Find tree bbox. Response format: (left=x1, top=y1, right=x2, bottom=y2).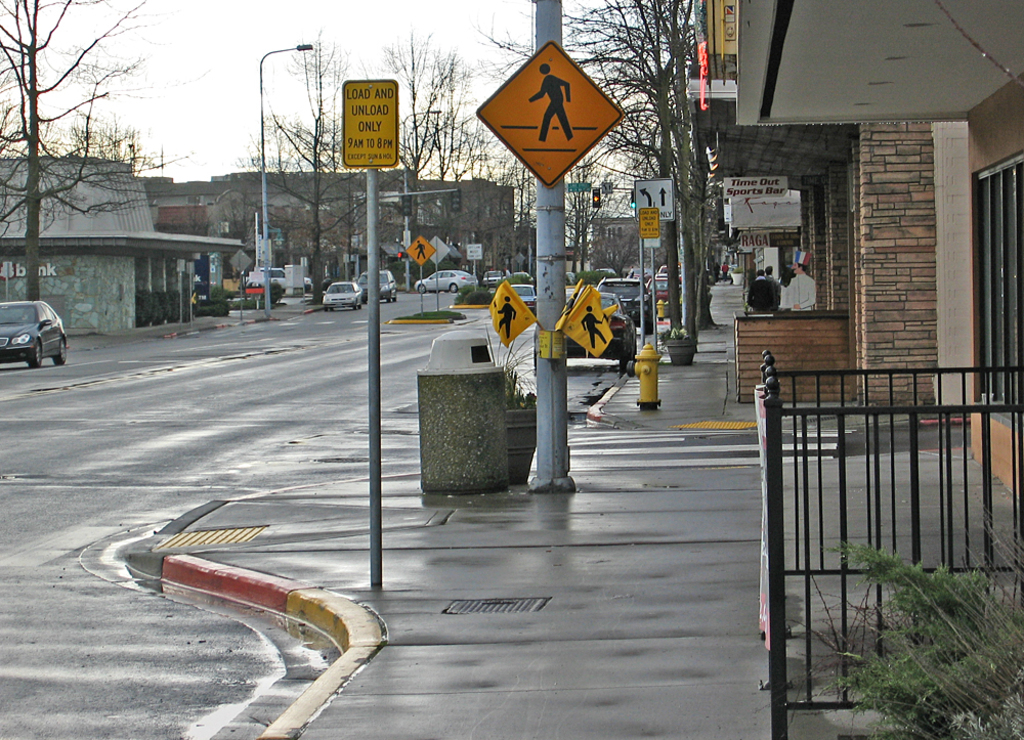
(left=0, top=0, right=203, bottom=302).
